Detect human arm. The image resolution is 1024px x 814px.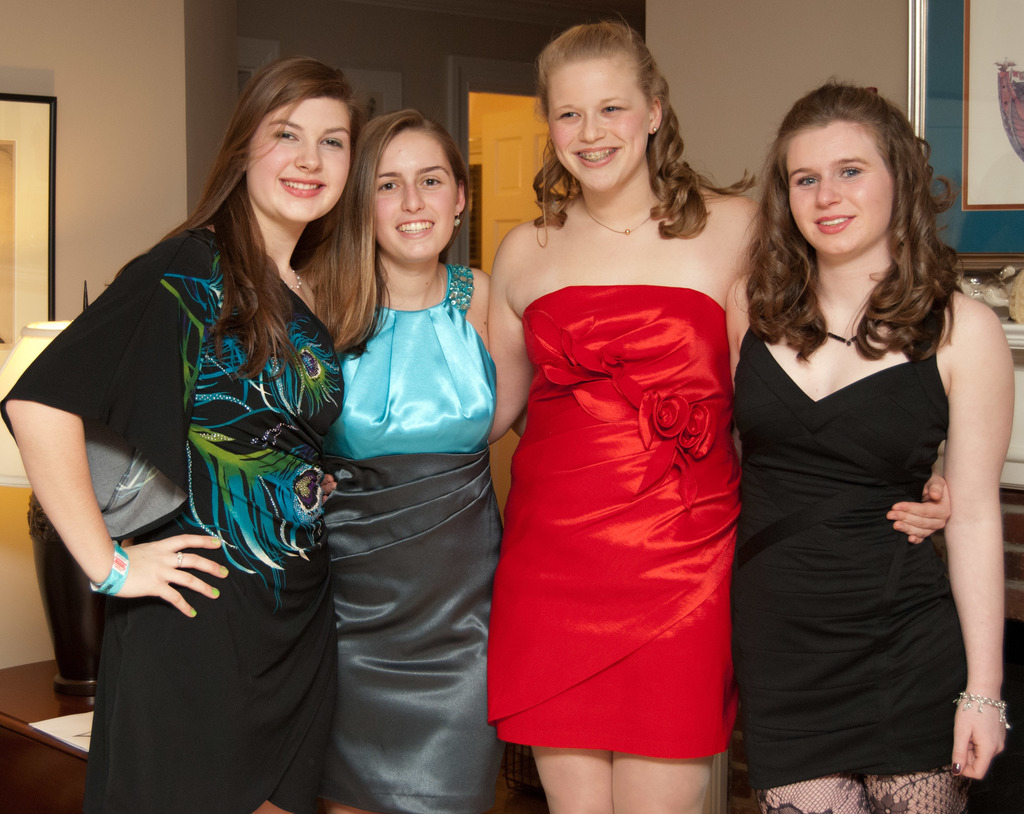
<region>0, 232, 236, 621</region>.
